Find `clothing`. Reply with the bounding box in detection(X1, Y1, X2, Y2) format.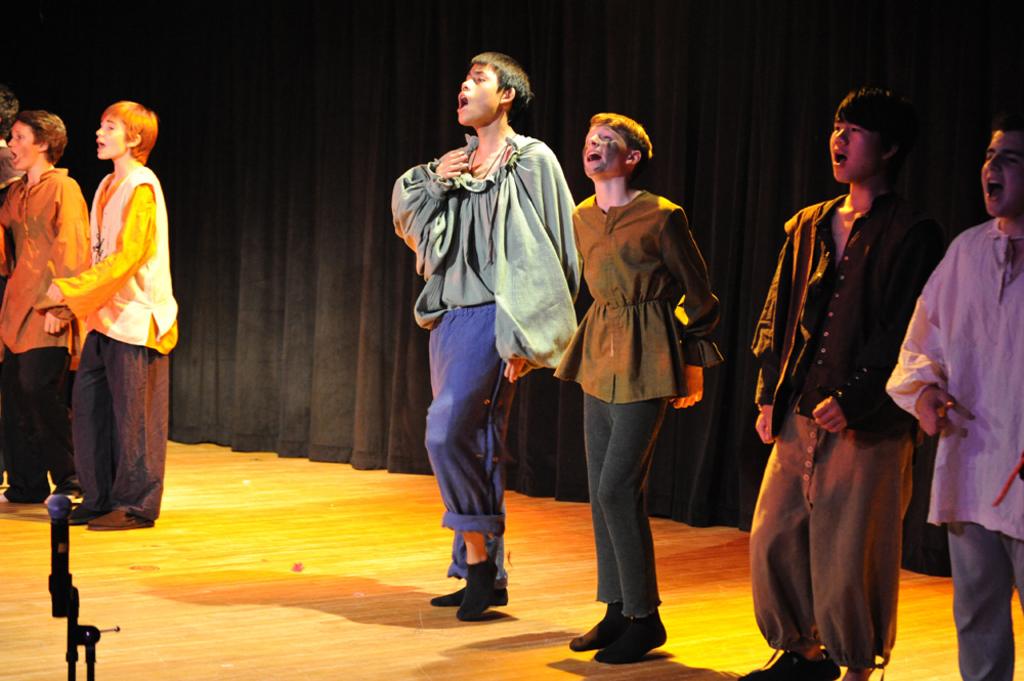
detection(550, 185, 723, 616).
